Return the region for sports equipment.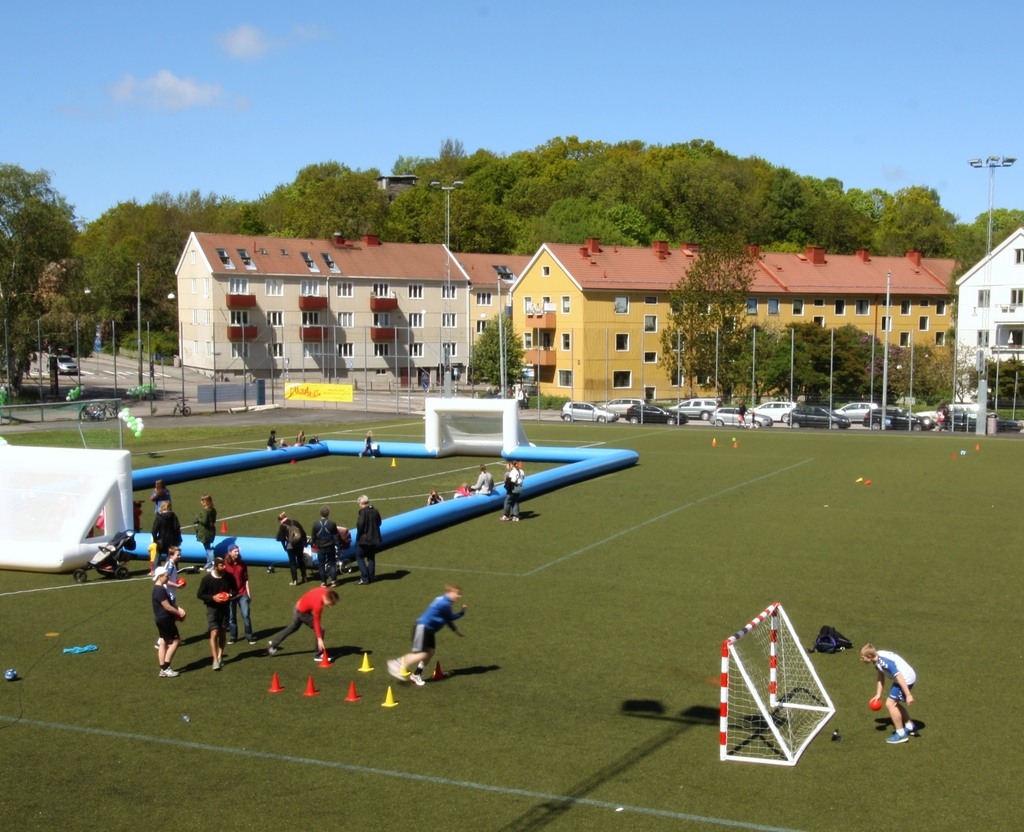
BBox(389, 660, 408, 678).
